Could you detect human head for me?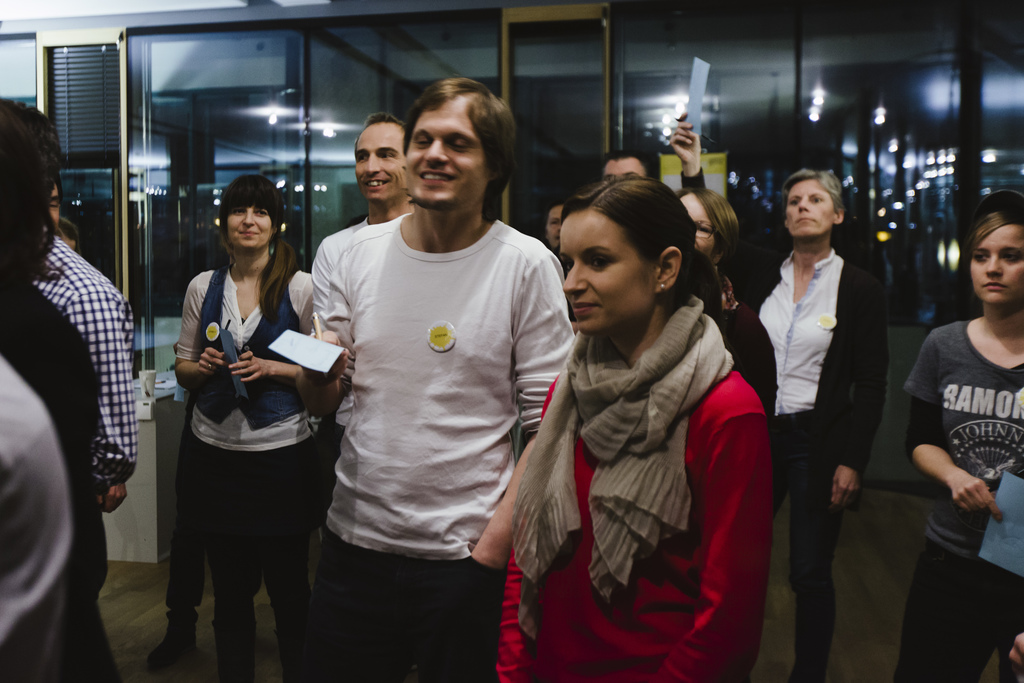
Detection result: BBox(675, 186, 738, 263).
